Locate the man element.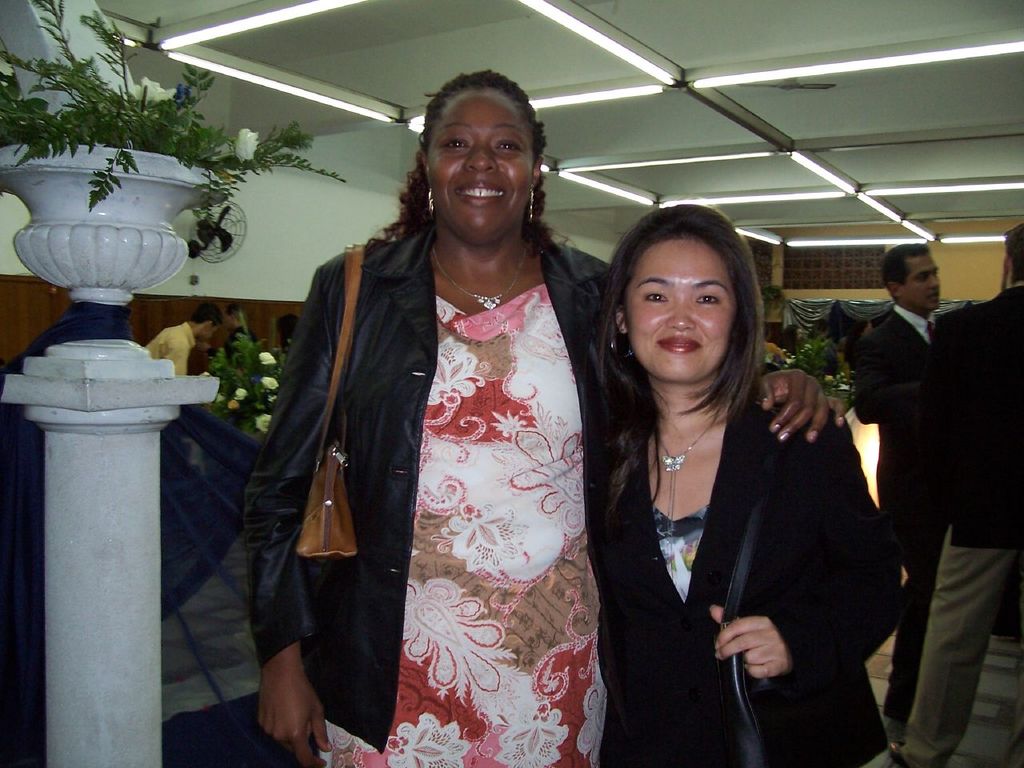
Element bbox: bbox=(849, 242, 953, 745).
